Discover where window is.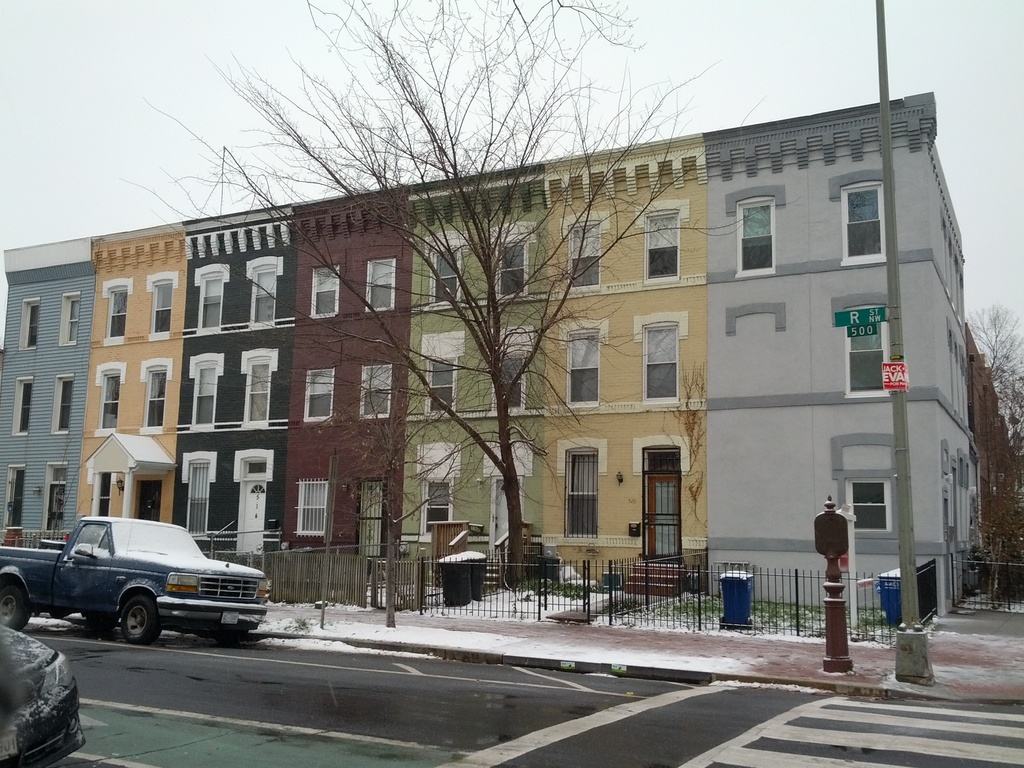
Discovered at 567,336,595,407.
